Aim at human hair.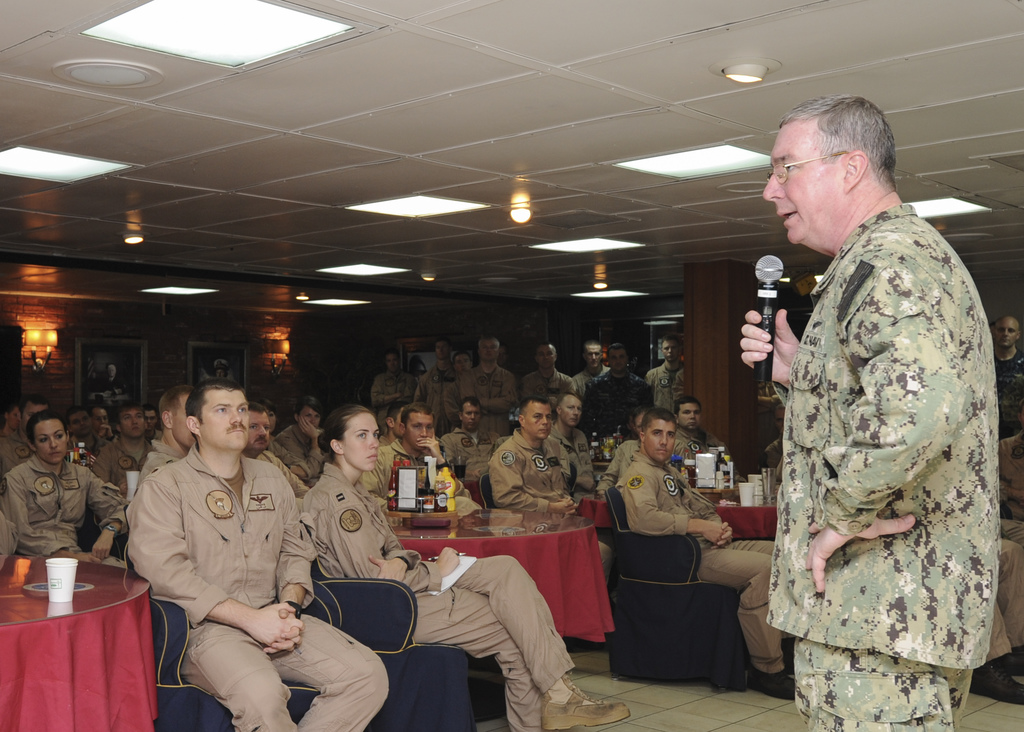
Aimed at BBox(28, 411, 69, 446).
